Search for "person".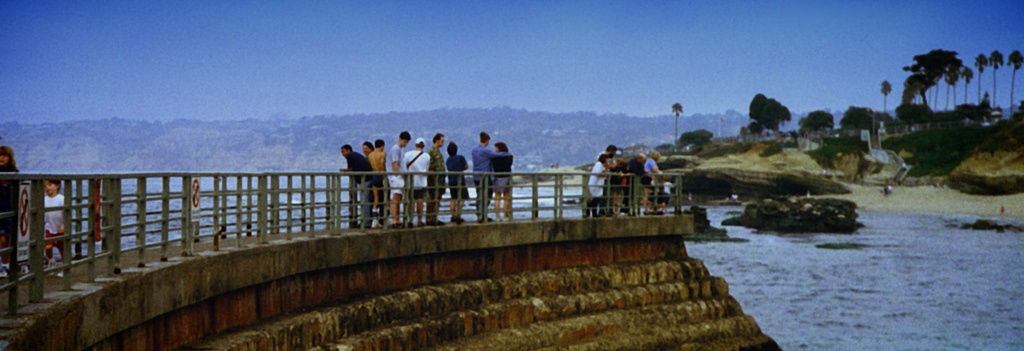
Found at l=36, t=176, r=75, b=266.
